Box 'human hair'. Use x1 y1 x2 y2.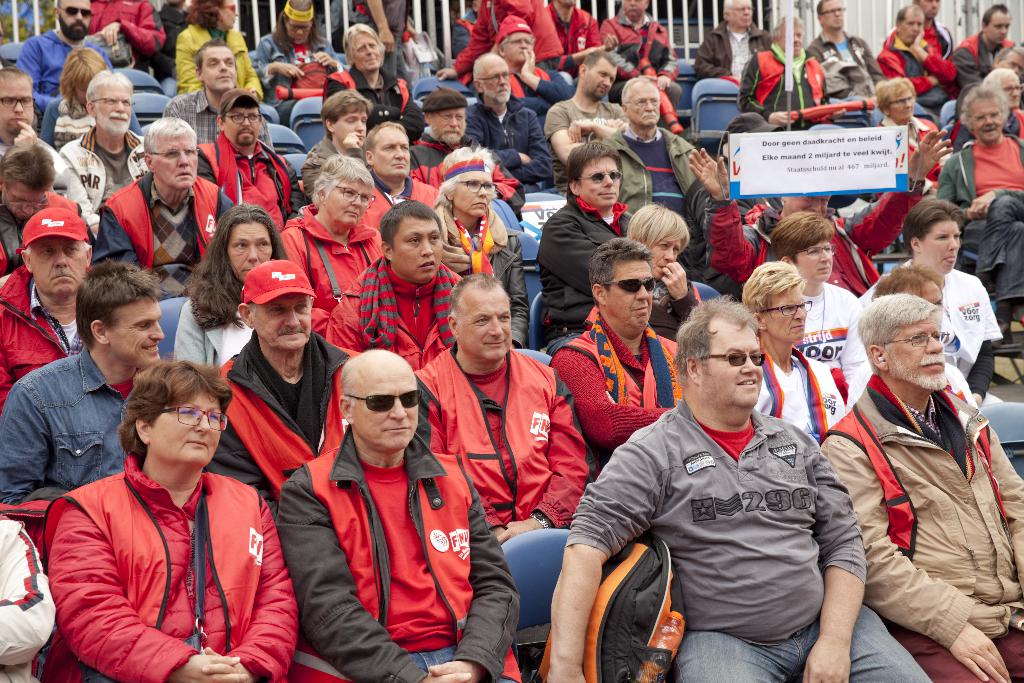
145 113 195 159.
